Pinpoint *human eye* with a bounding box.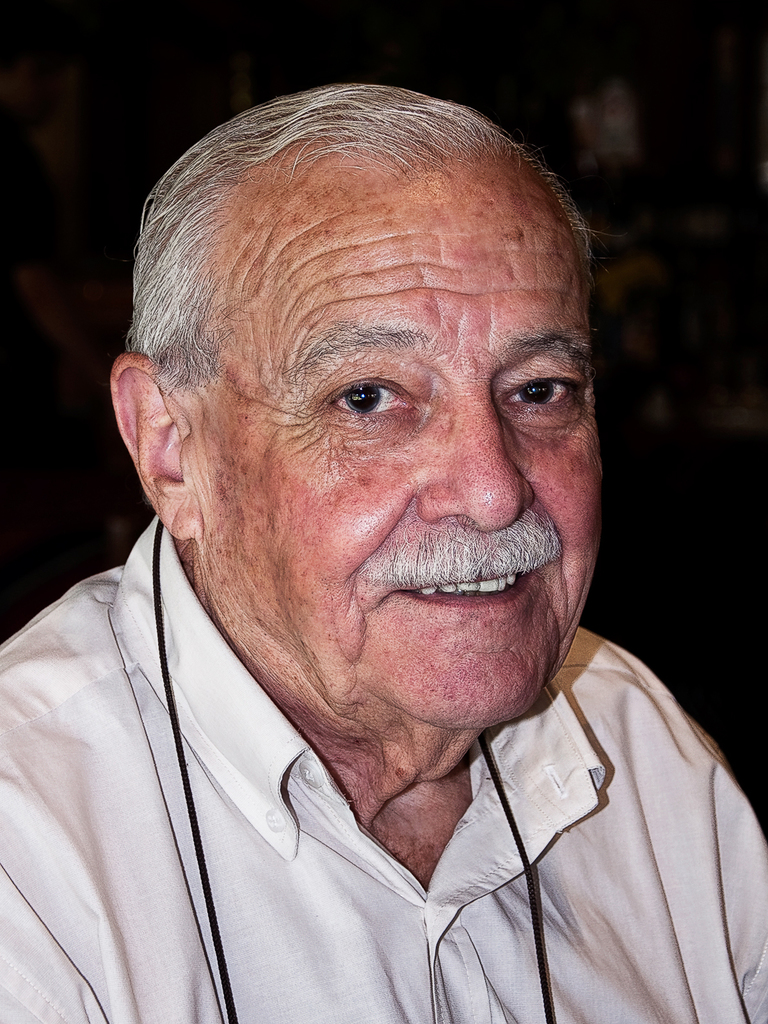
select_region(314, 358, 426, 438).
